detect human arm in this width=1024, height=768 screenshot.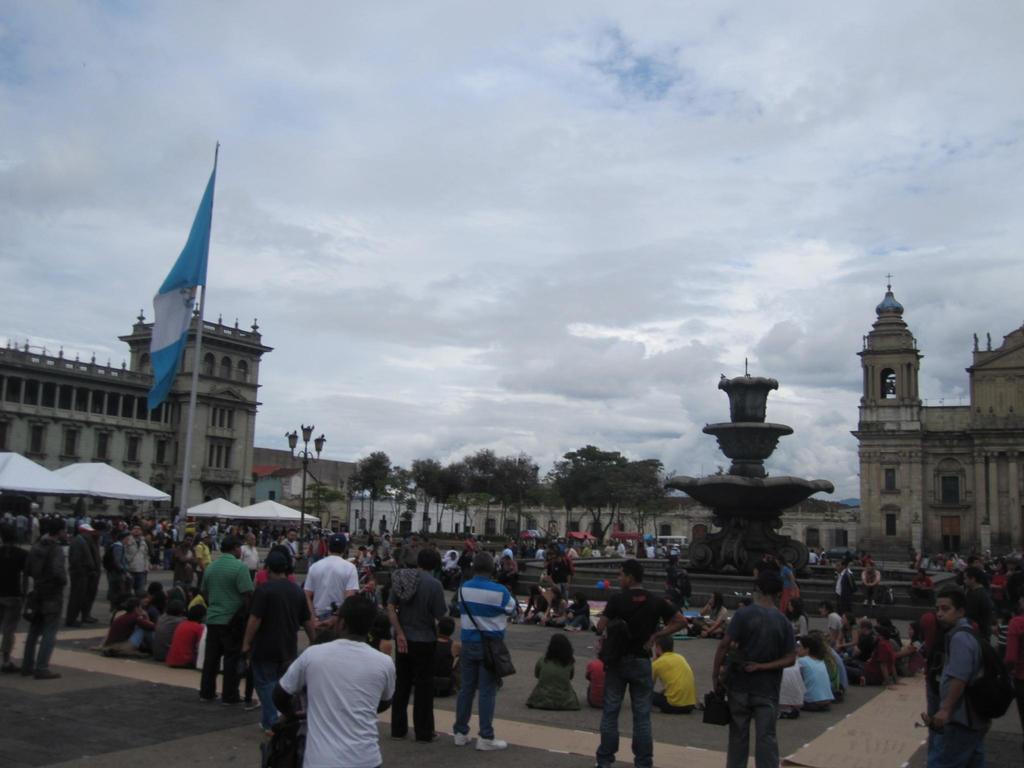
Detection: bbox(861, 569, 869, 586).
